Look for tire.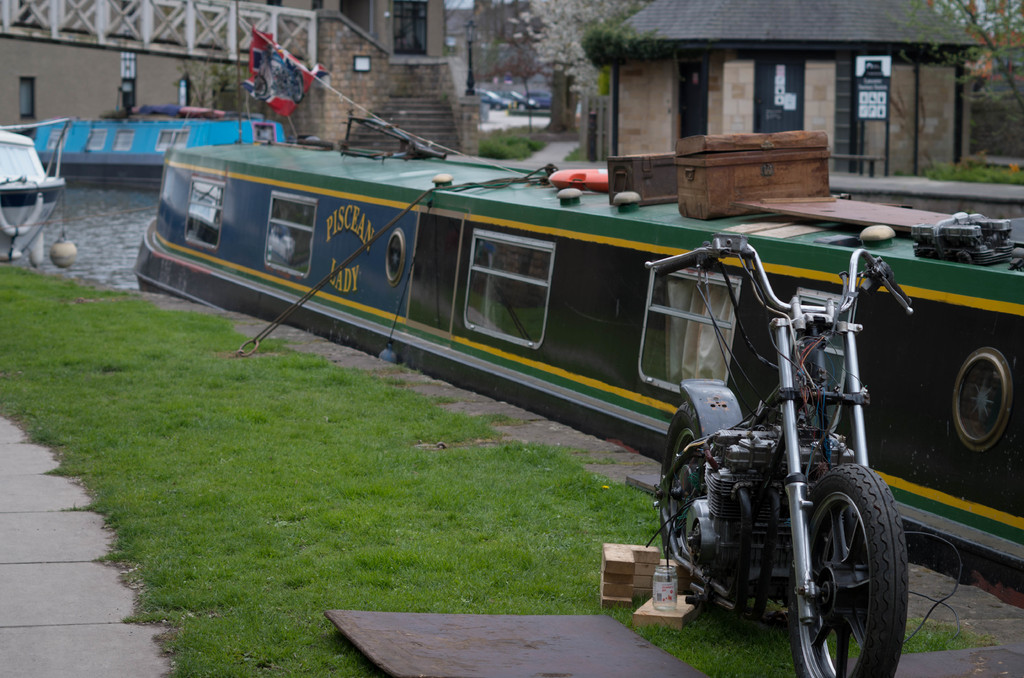
Found: detection(794, 457, 910, 677).
